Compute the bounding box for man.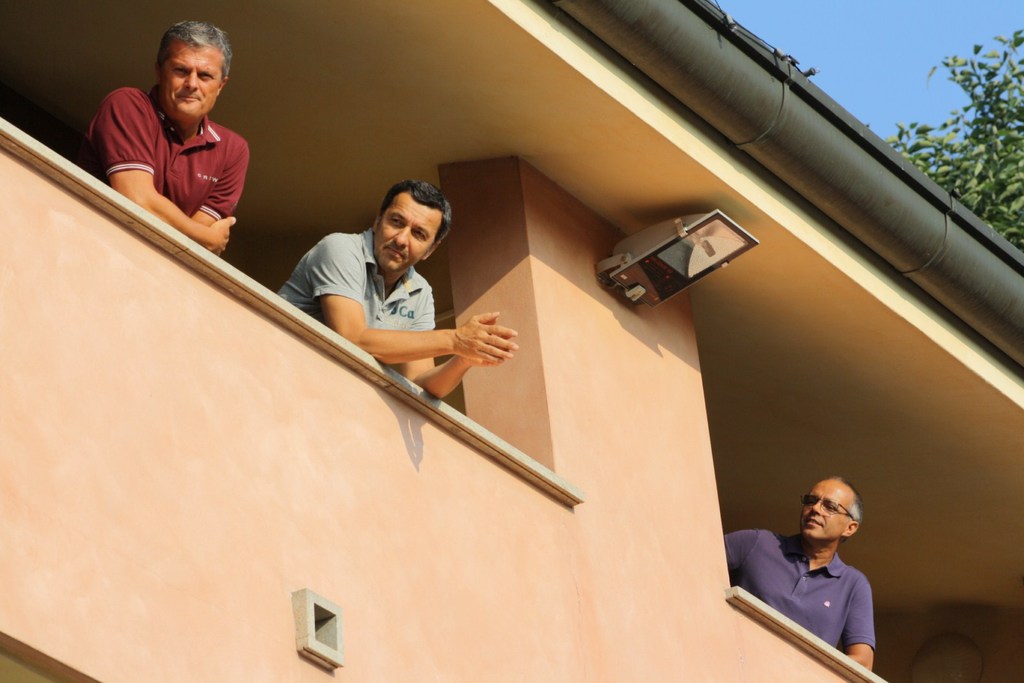
BBox(83, 15, 260, 257).
